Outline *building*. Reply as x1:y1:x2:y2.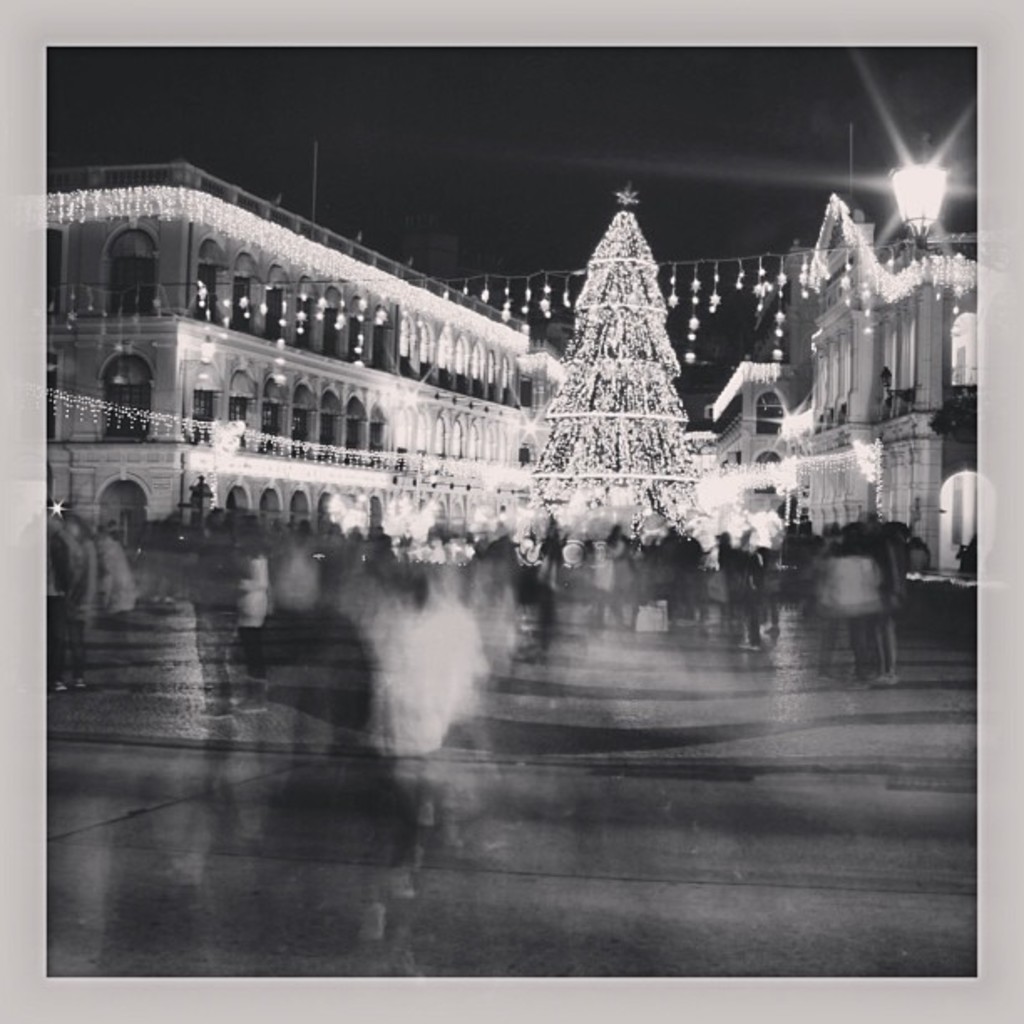
28:179:524:535.
